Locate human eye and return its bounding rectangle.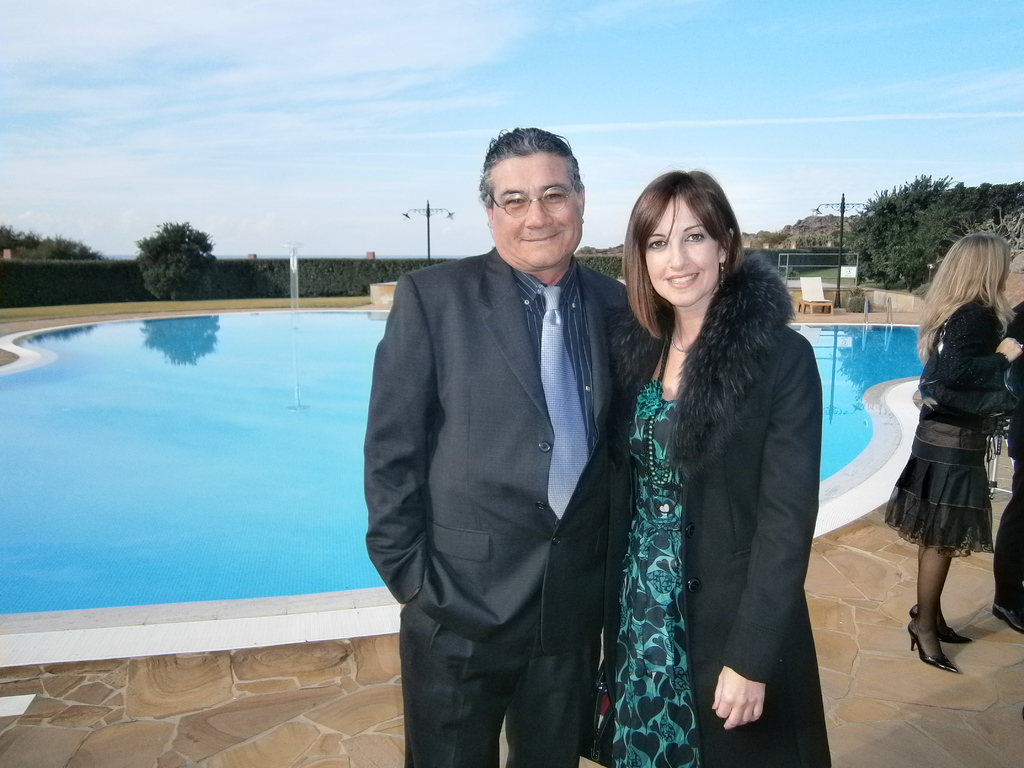
(502,192,525,207).
